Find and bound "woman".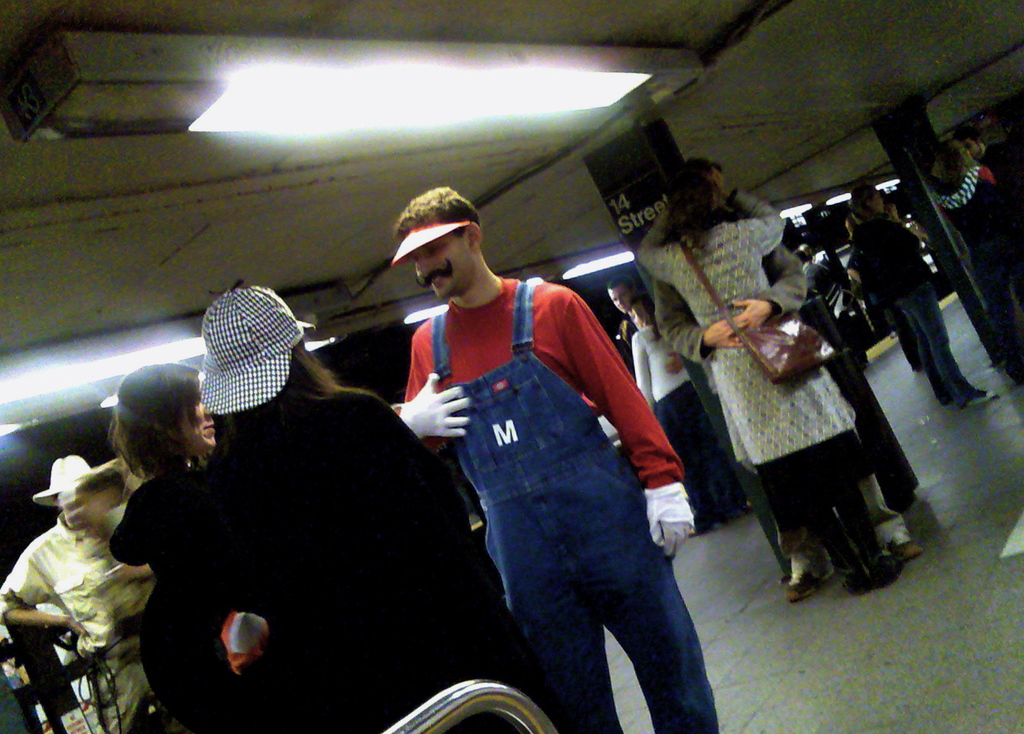
Bound: [108, 365, 300, 733].
